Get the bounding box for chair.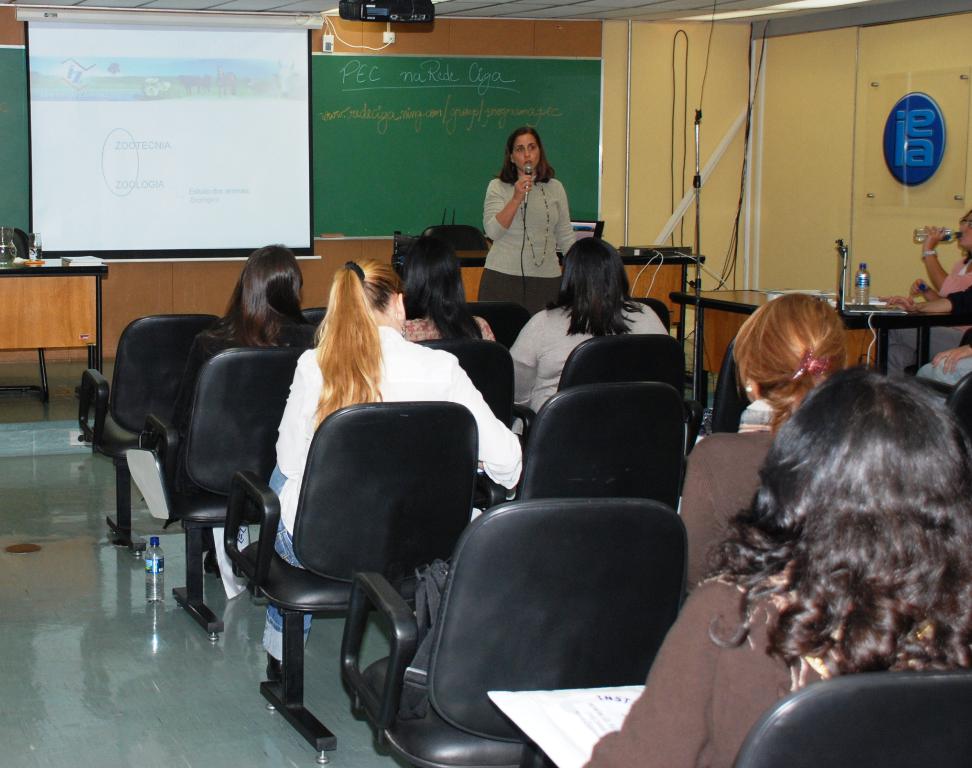
<bbox>210, 364, 501, 763</bbox>.
